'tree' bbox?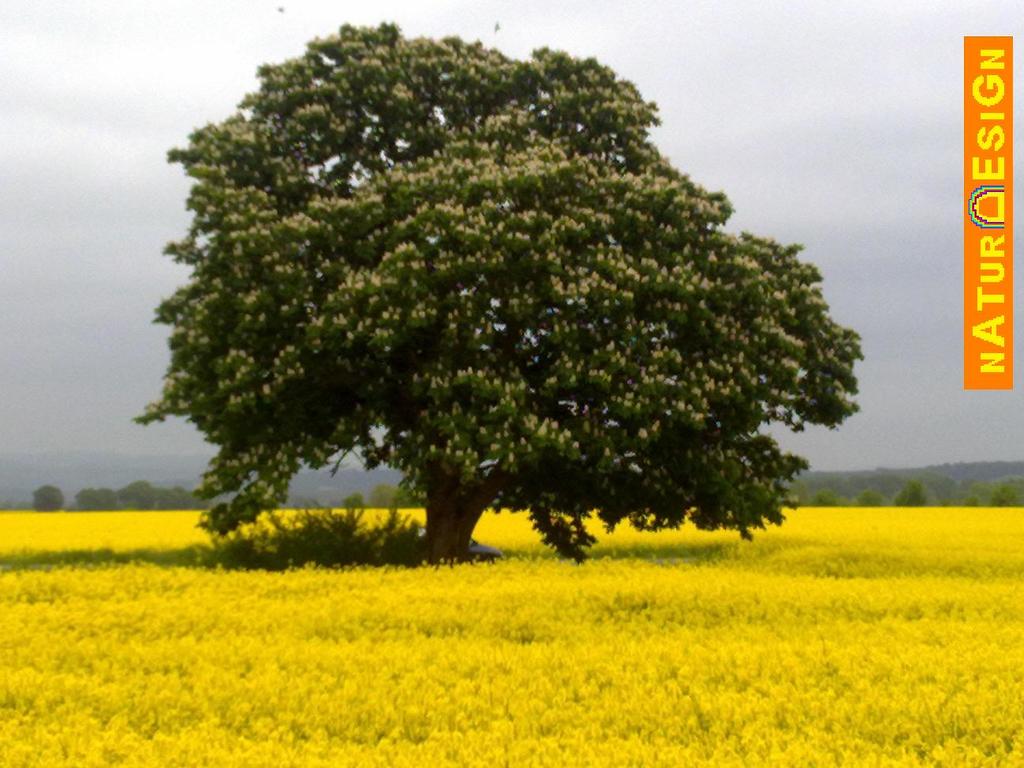
(992,476,1023,507)
